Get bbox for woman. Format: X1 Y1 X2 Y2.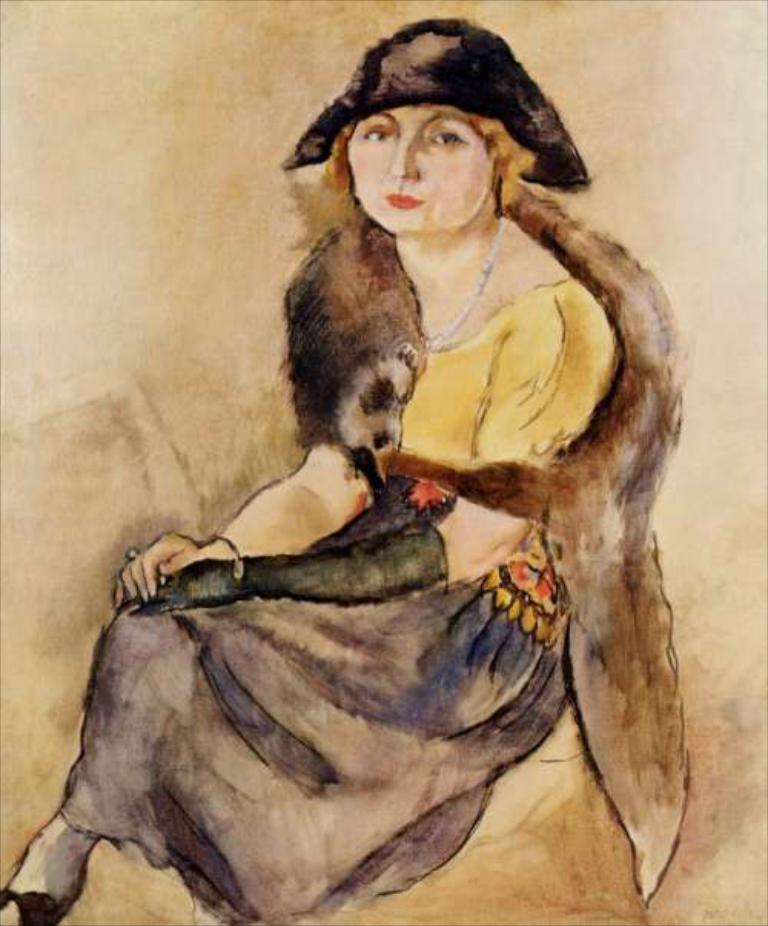
0 14 685 924.
